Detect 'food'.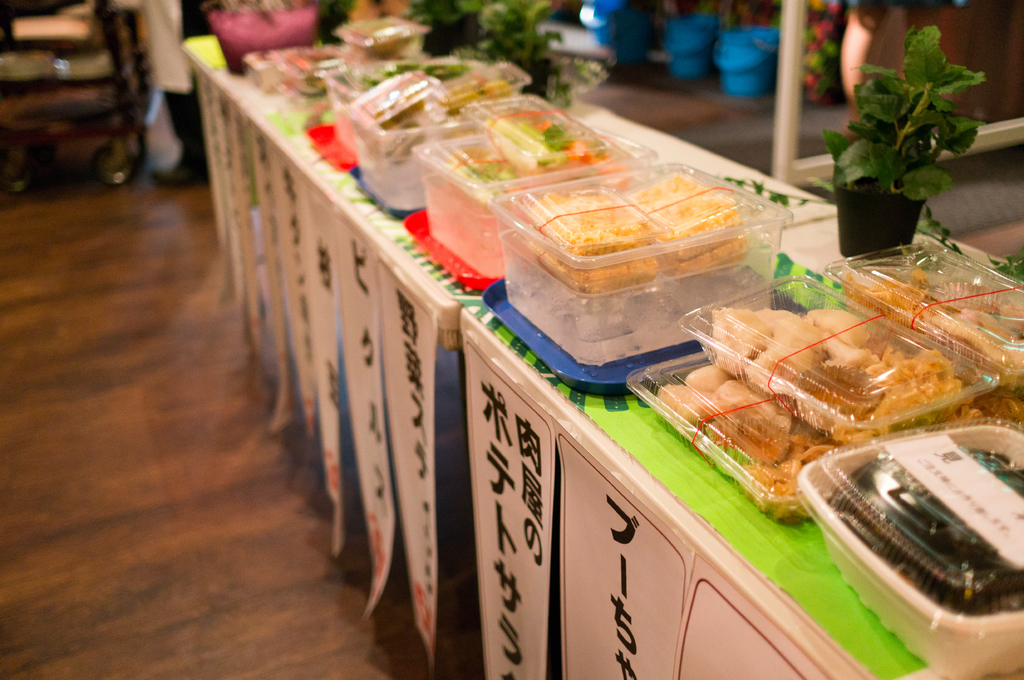
Detected at left=819, top=451, right=1023, bottom=615.
